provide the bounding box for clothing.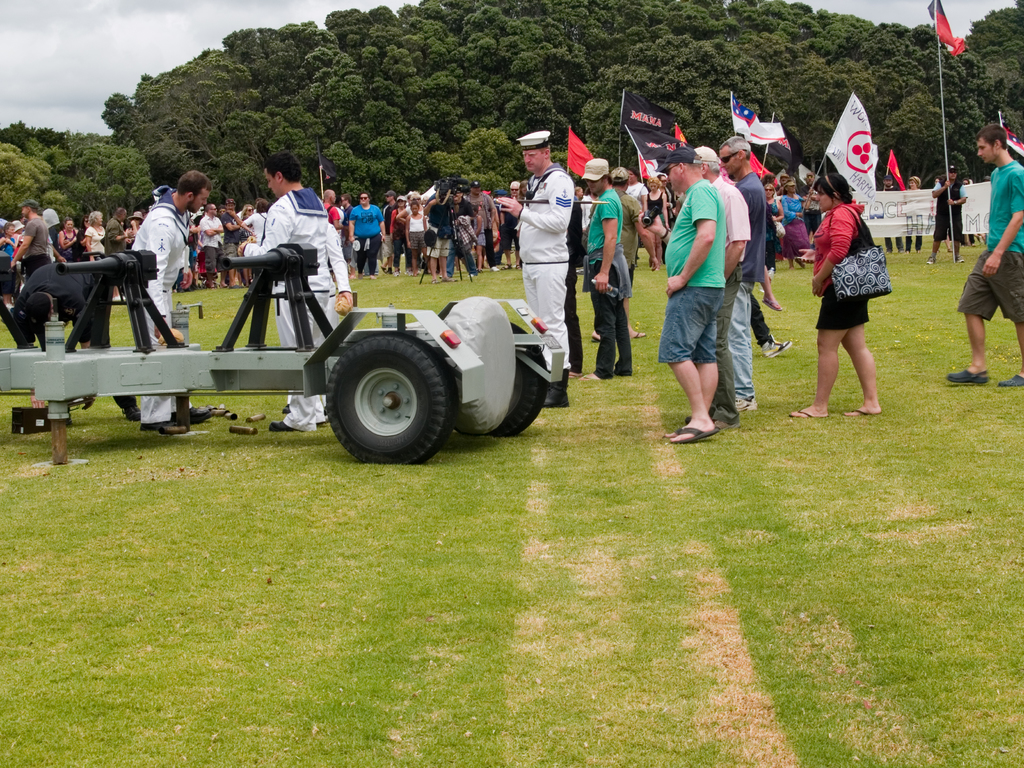
(x1=515, y1=159, x2=578, y2=374).
